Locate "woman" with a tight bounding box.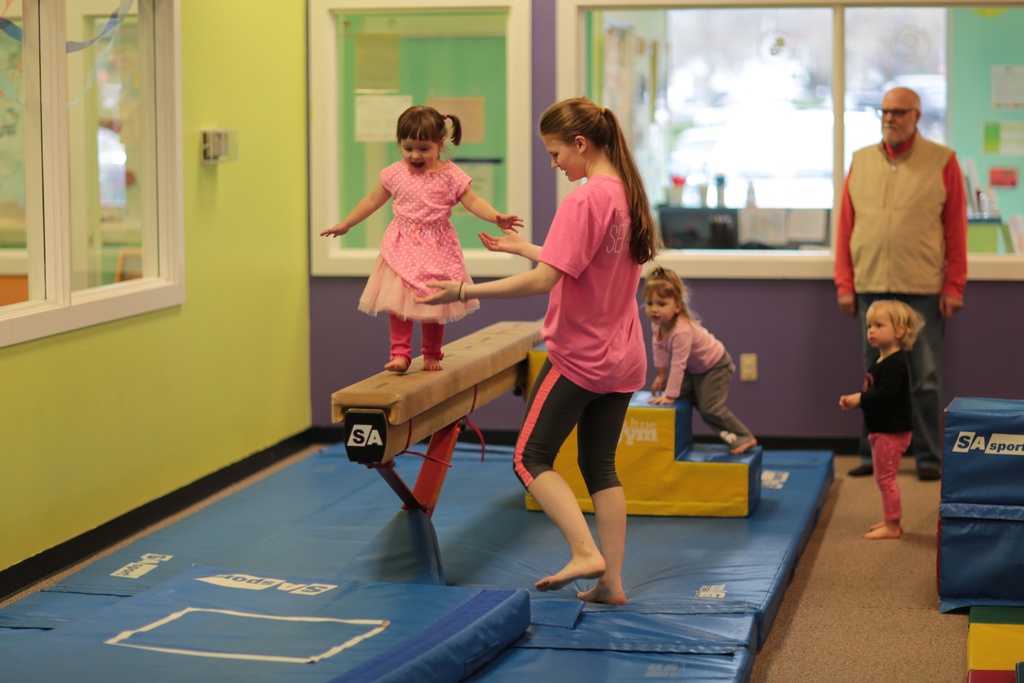
detection(415, 95, 653, 607).
